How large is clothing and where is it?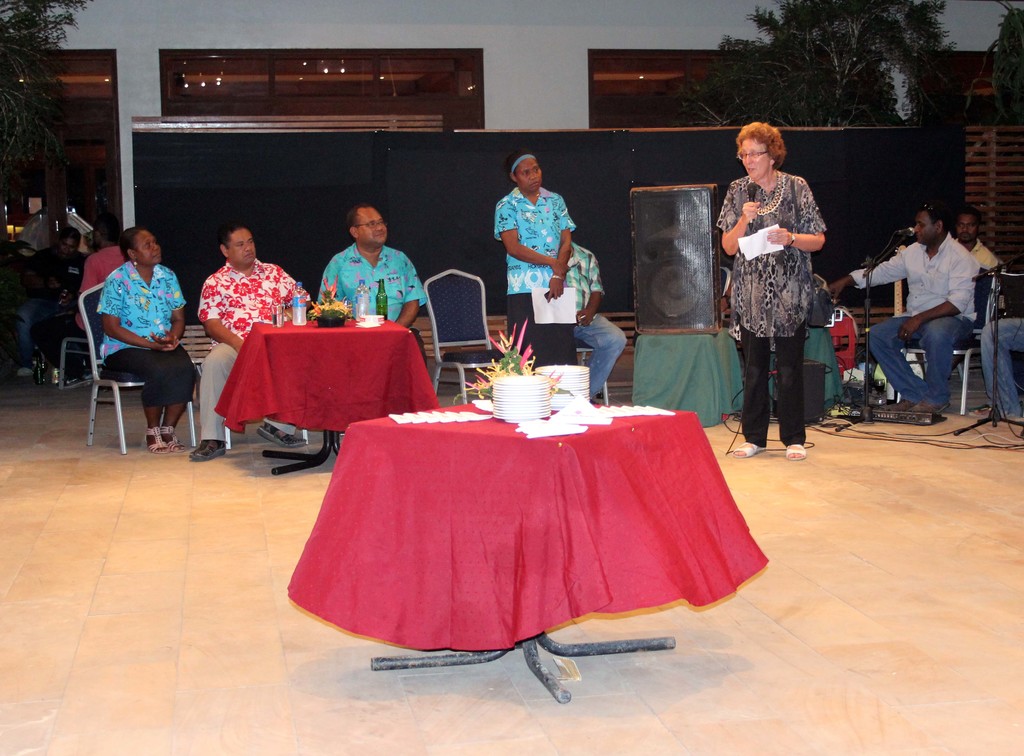
Bounding box: detection(493, 186, 576, 371).
